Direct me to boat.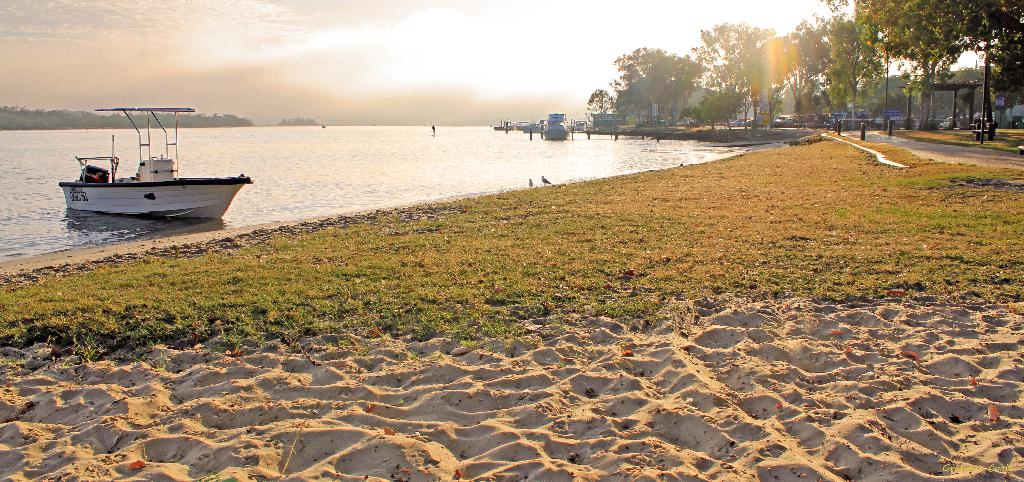
Direction: BBox(524, 116, 550, 133).
